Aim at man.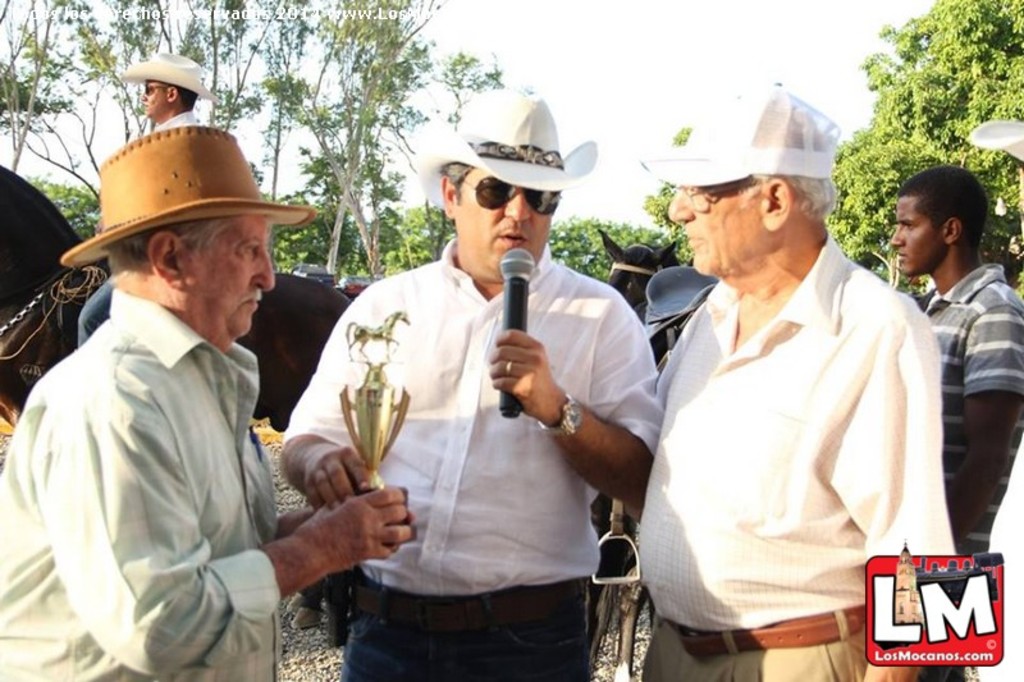
Aimed at 0 124 413 681.
